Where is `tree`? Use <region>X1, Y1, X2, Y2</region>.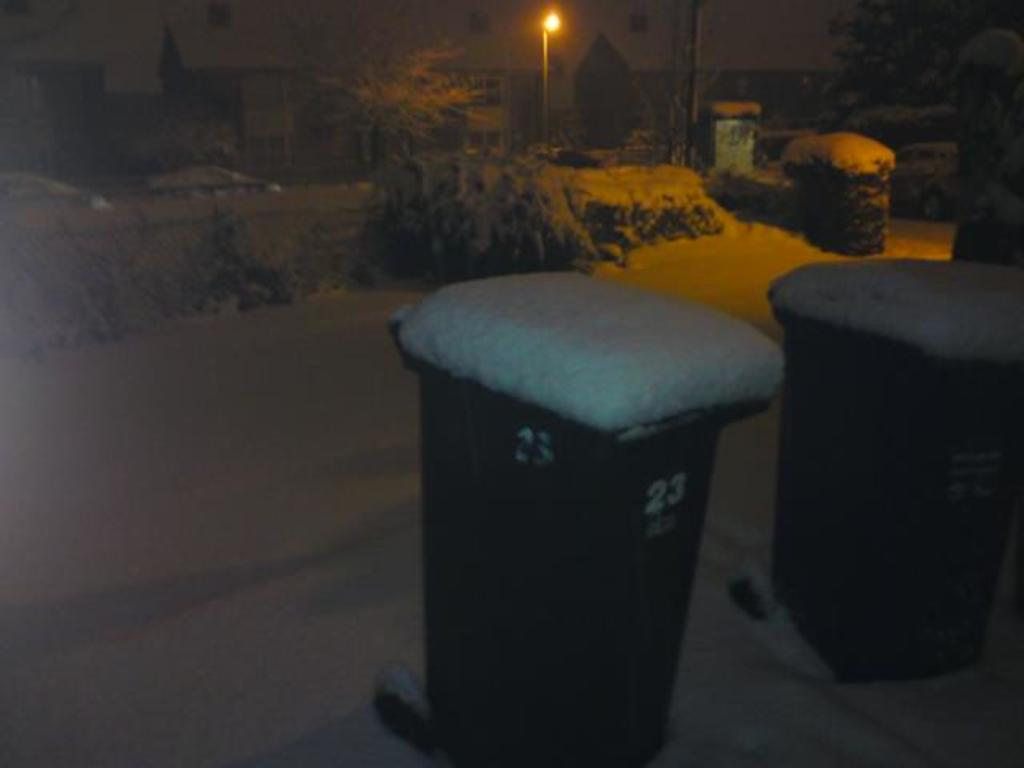
<region>570, 34, 653, 155</region>.
